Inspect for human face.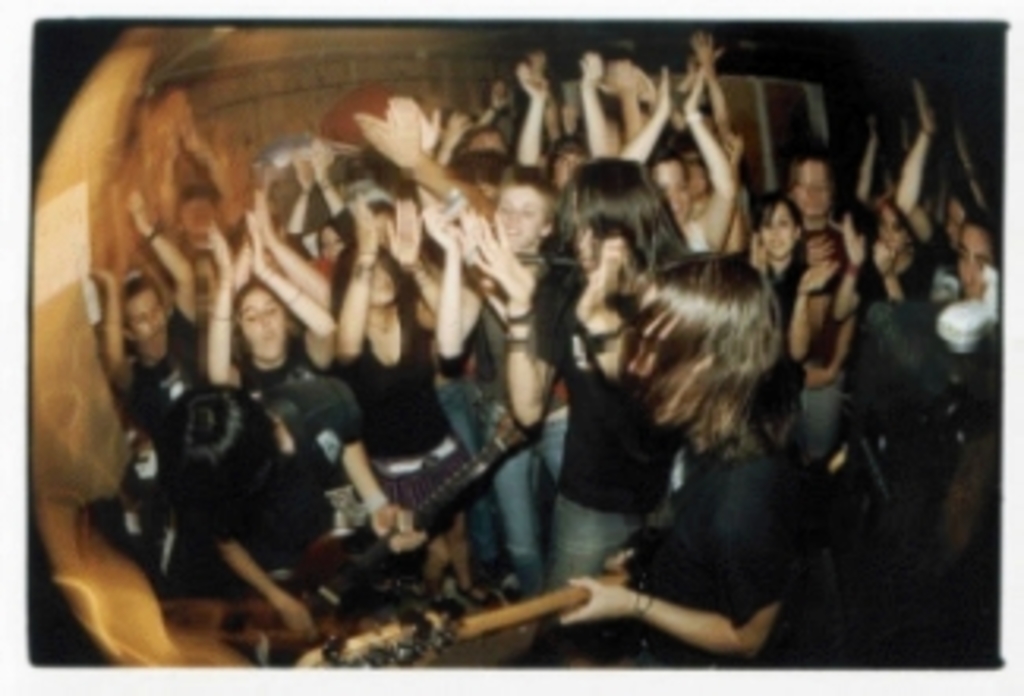
Inspection: l=365, t=258, r=397, b=296.
